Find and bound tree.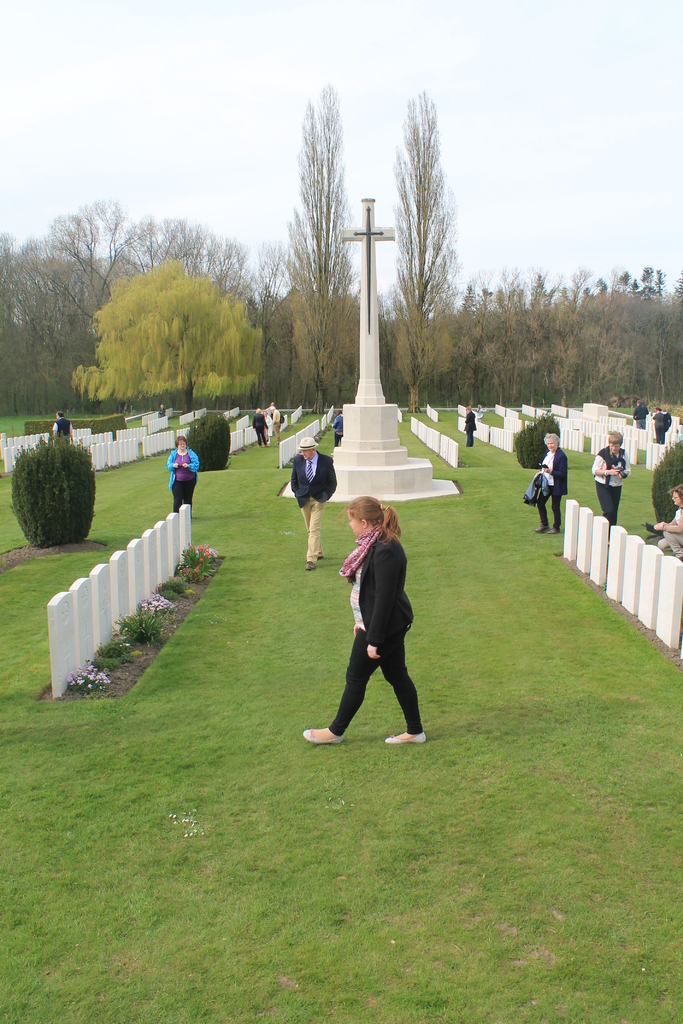
Bound: [x1=512, y1=415, x2=559, y2=468].
